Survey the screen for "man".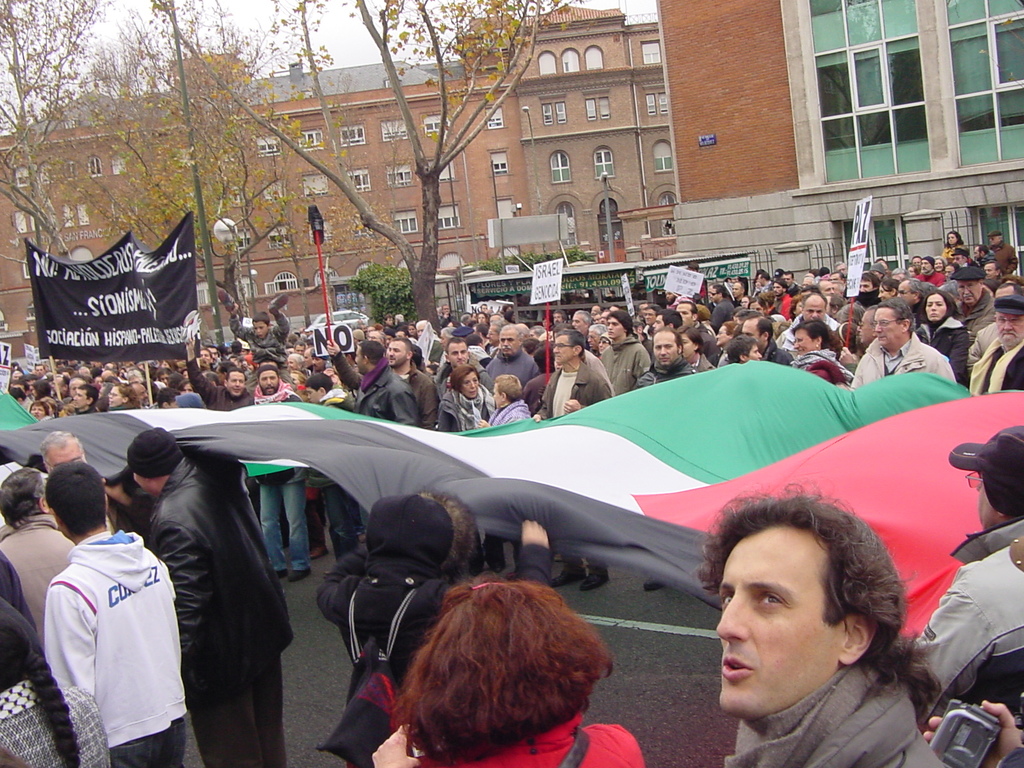
Survey found: rect(41, 430, 89, 471).
